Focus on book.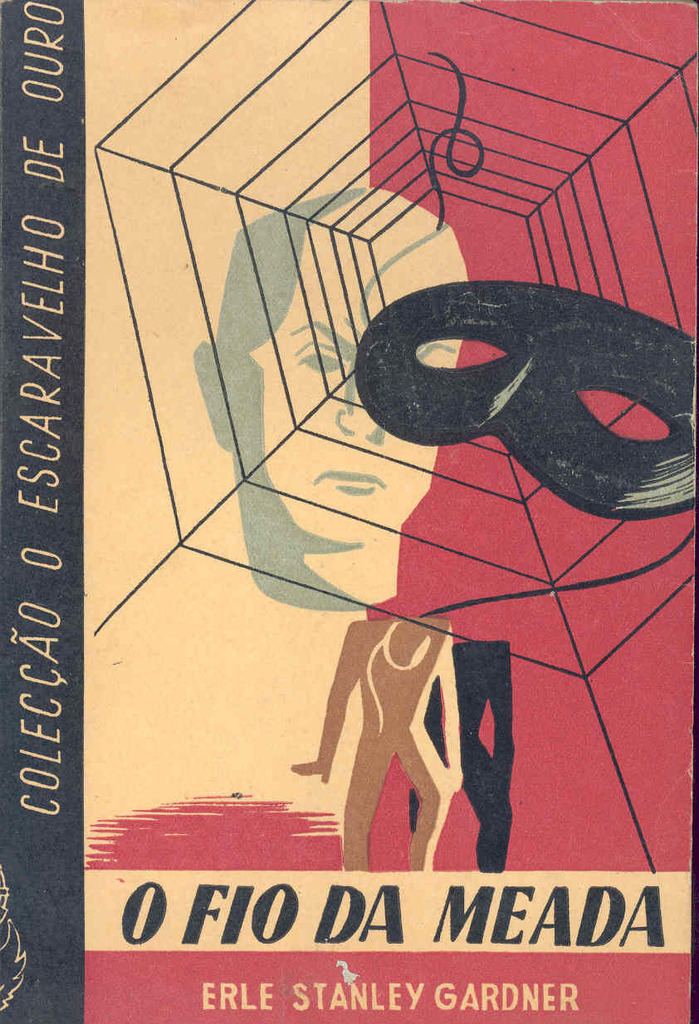
Focused at x1=0 y1=0 x2=698 y2=1021.
